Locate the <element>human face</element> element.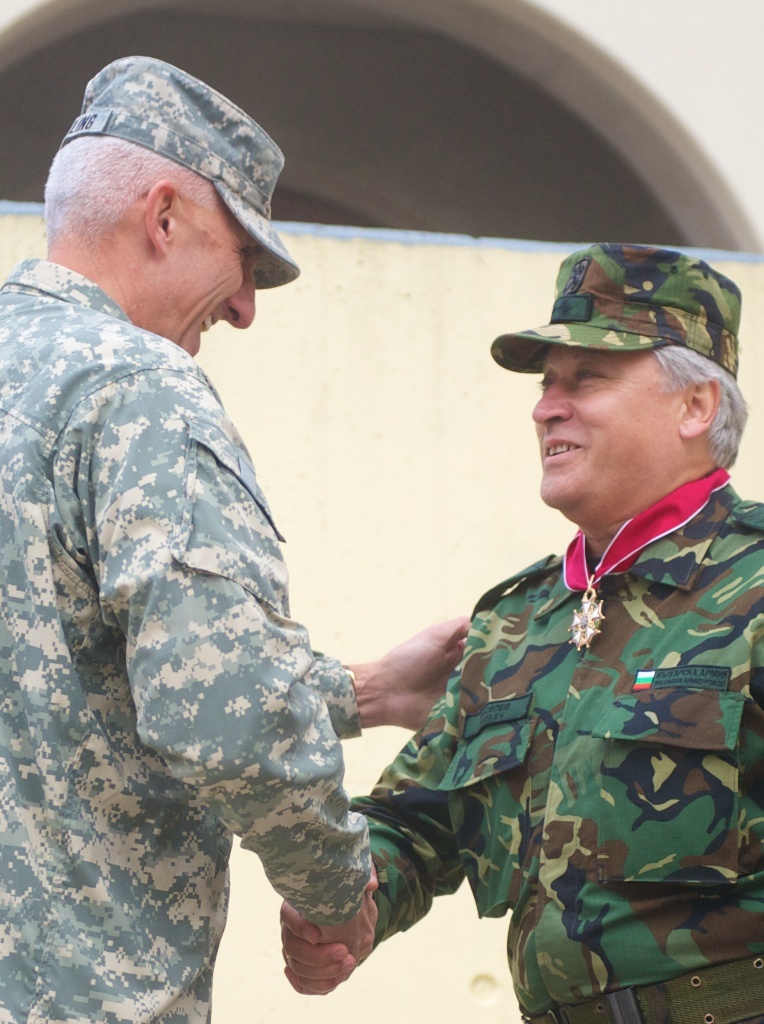
Element bbox: bbox=[533, 329, 673, 496].
